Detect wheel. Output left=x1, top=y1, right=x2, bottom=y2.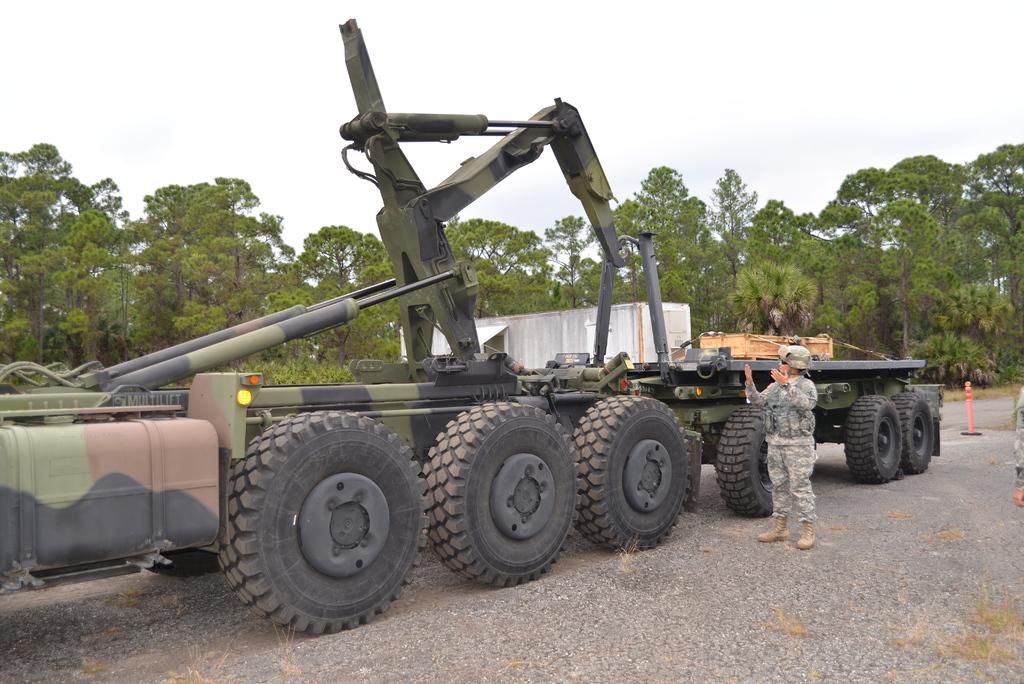
left=451, top=413, right=576, bottom=587.
